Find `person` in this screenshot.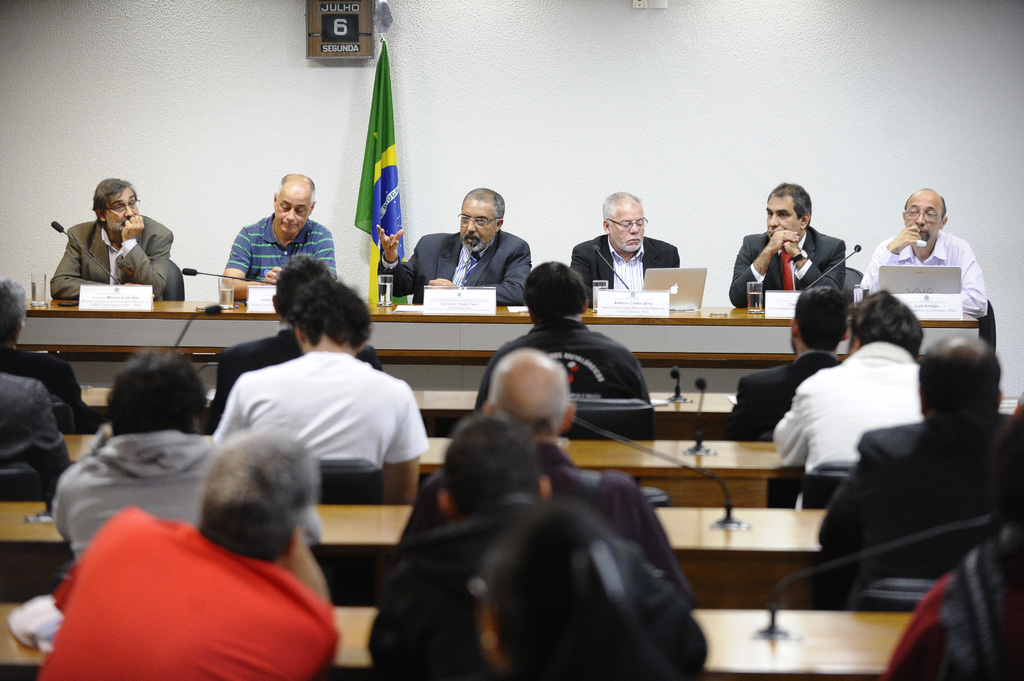
The bounding box for `person` is 211/271/434/511.
